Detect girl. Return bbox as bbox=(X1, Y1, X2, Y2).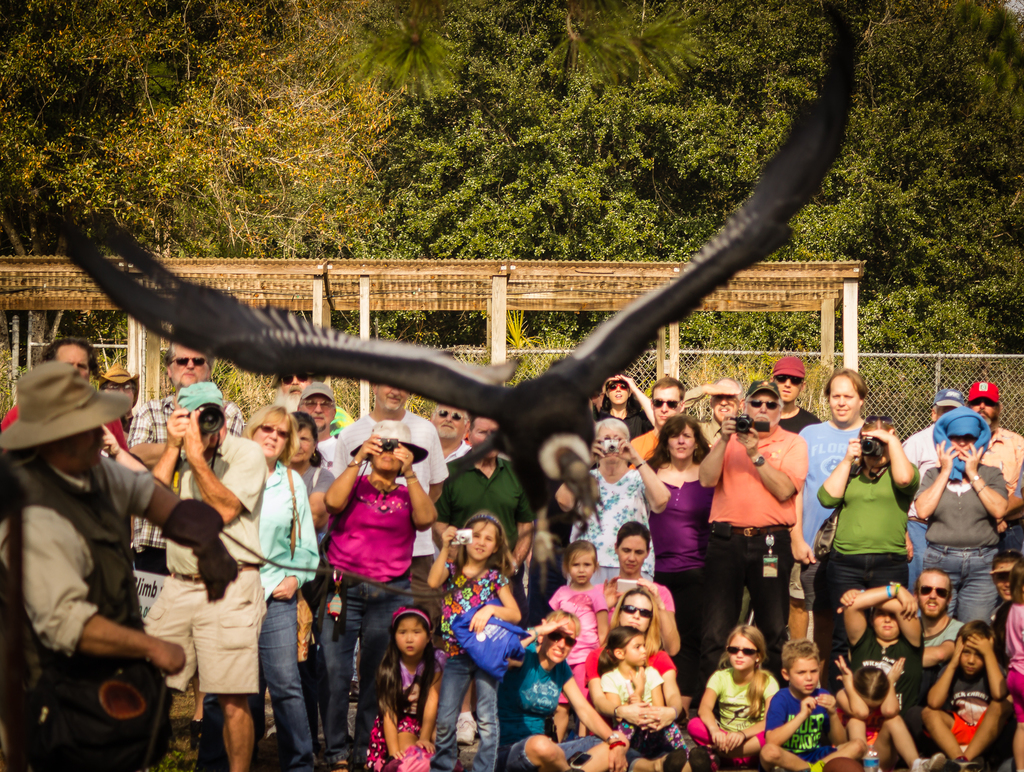
bbox=(593, 622, 664, 771).
